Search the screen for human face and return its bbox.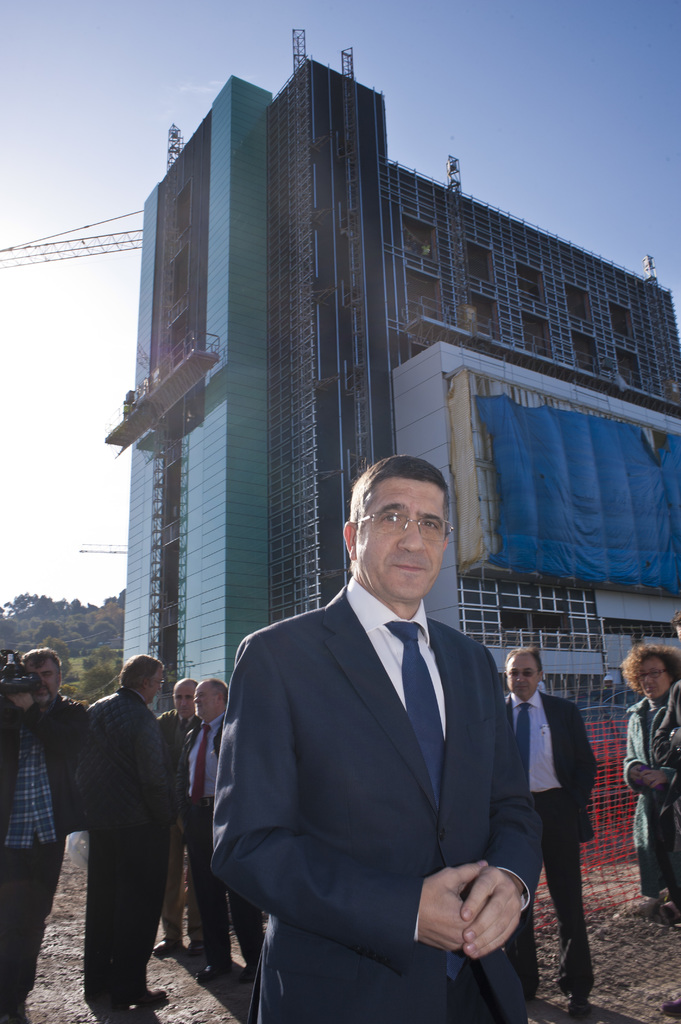
Found: {"x1": 359, "y1": 480, "x2": 447, "y2": 599}.
